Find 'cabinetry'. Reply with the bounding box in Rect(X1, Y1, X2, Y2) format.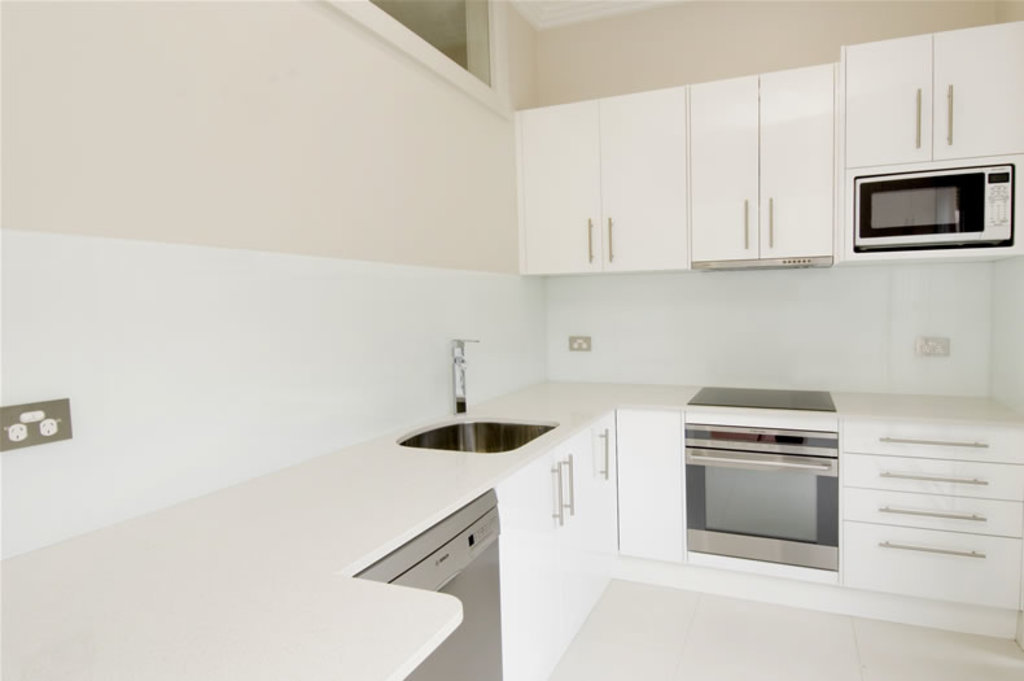
Rect(828, 392, 1023, 616).
